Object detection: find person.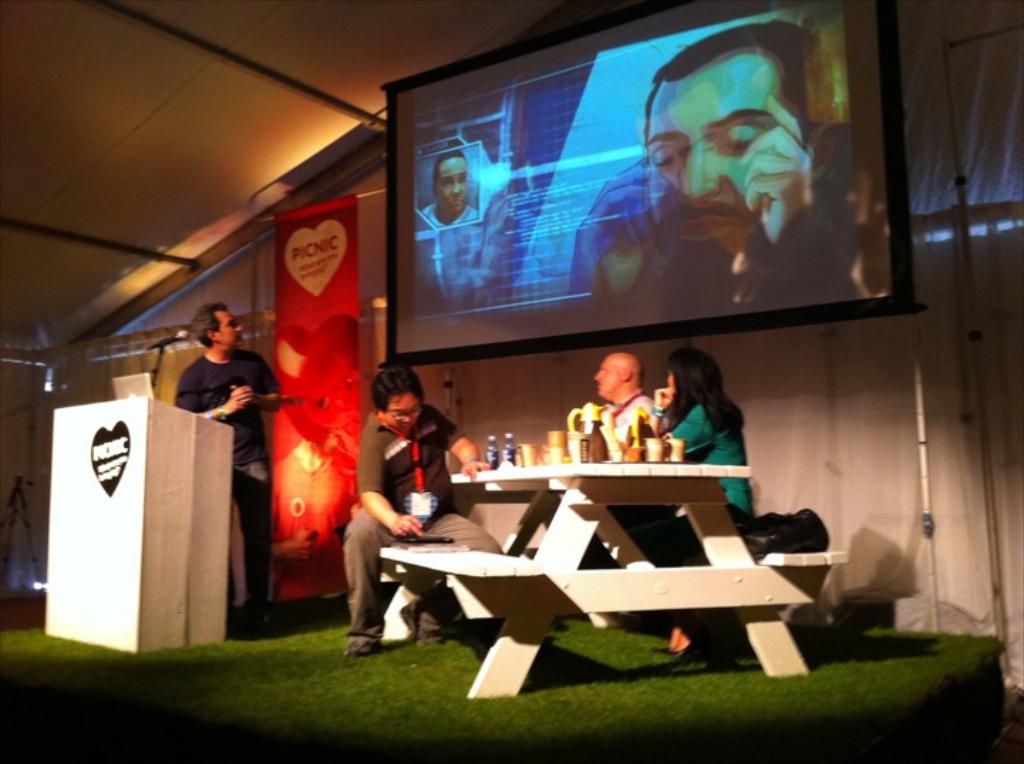
<box>573,17,868,286</box>.
